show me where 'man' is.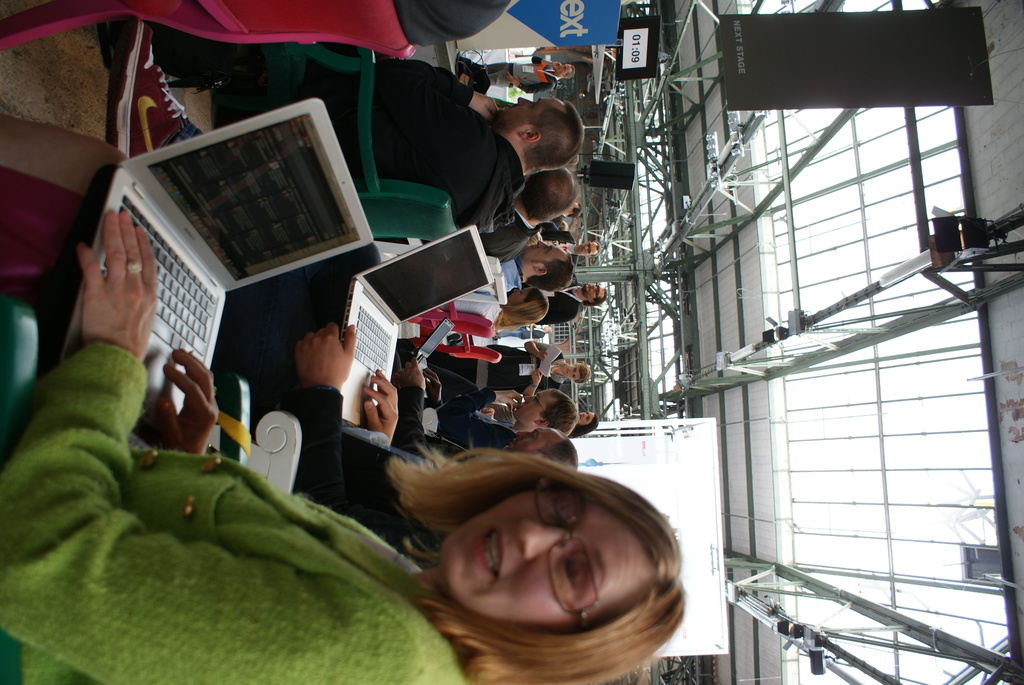
'man' is at BBox(533, 282, 609, 326).
